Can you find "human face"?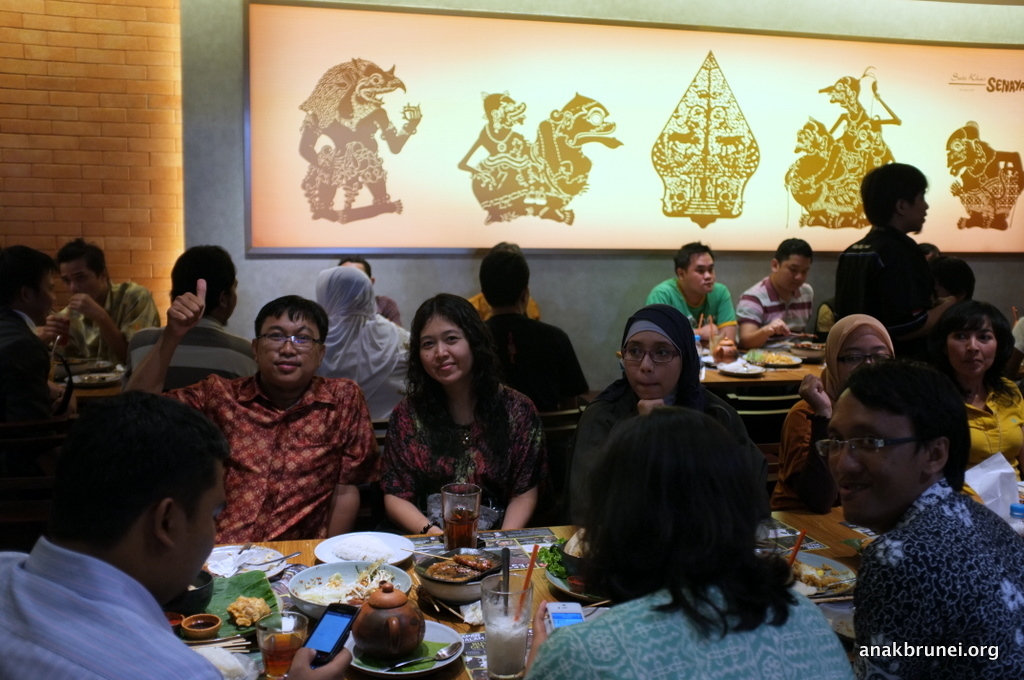
Yes, bounding box: bbox=(827, 395, 922, 526).
